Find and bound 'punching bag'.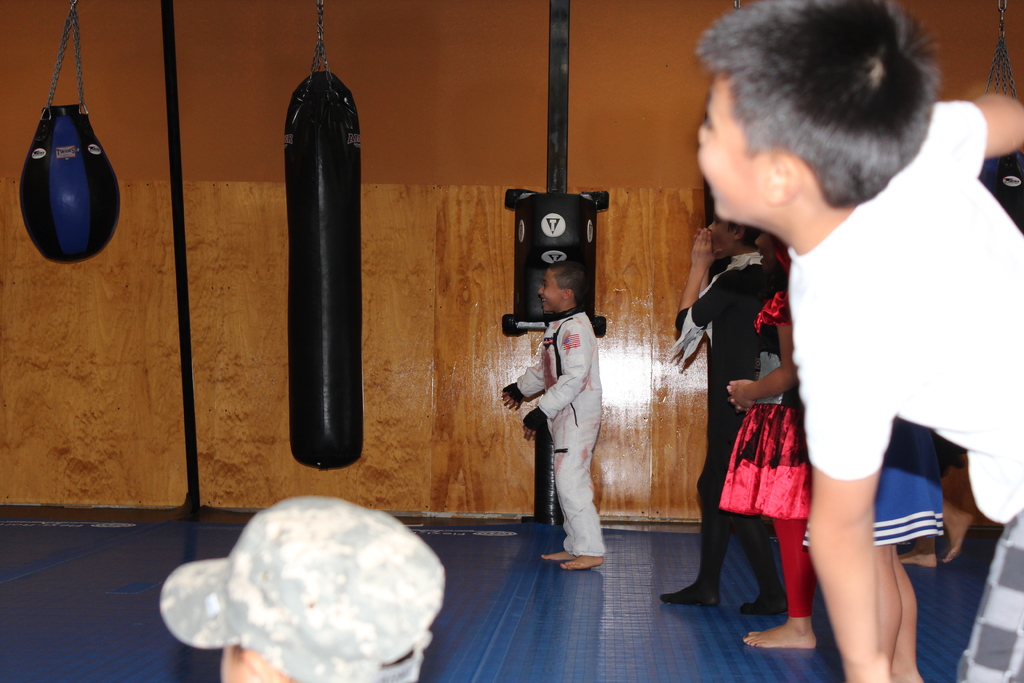
Bound: Rect(285, 70, 362, 472).
